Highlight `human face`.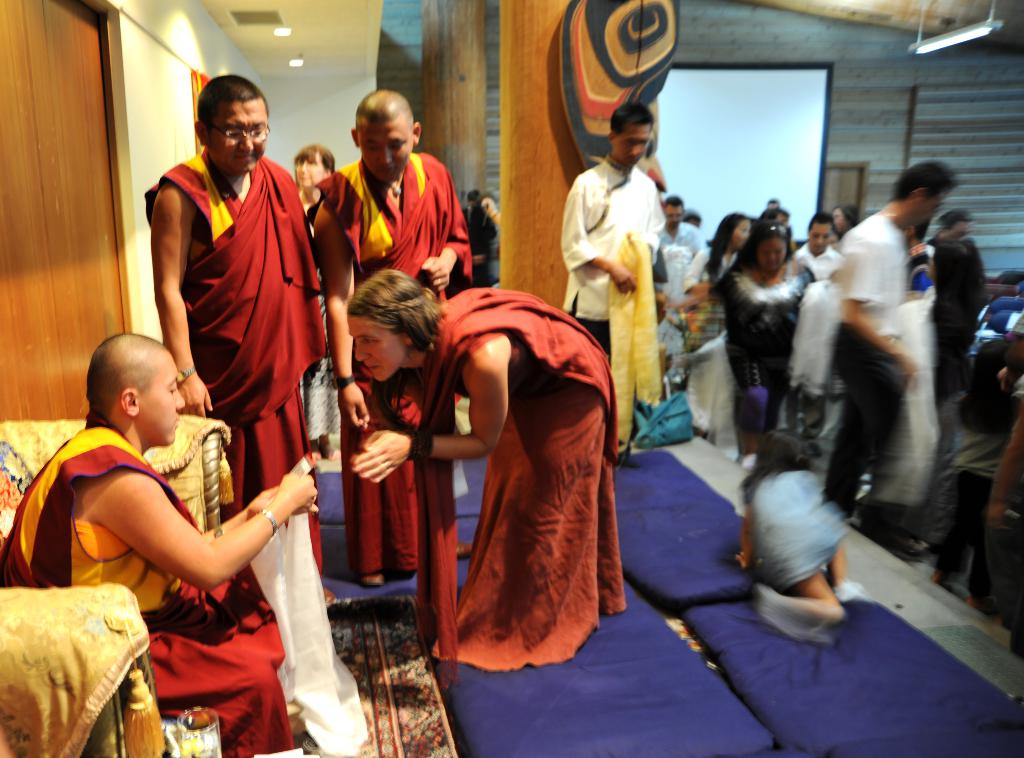
Highlighted region: 755/232/788/275.
